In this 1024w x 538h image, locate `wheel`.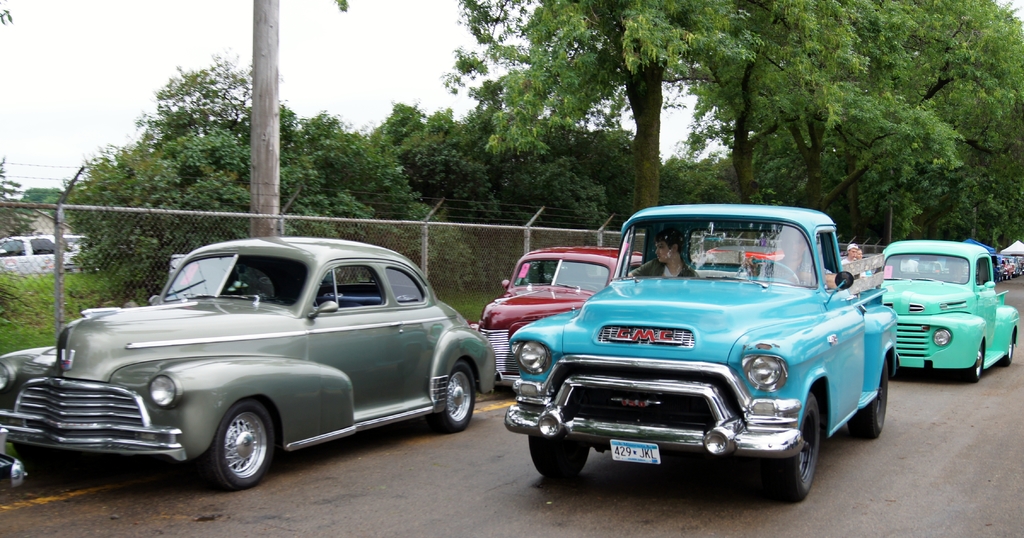
Bounding box: (845,357,893,437).
